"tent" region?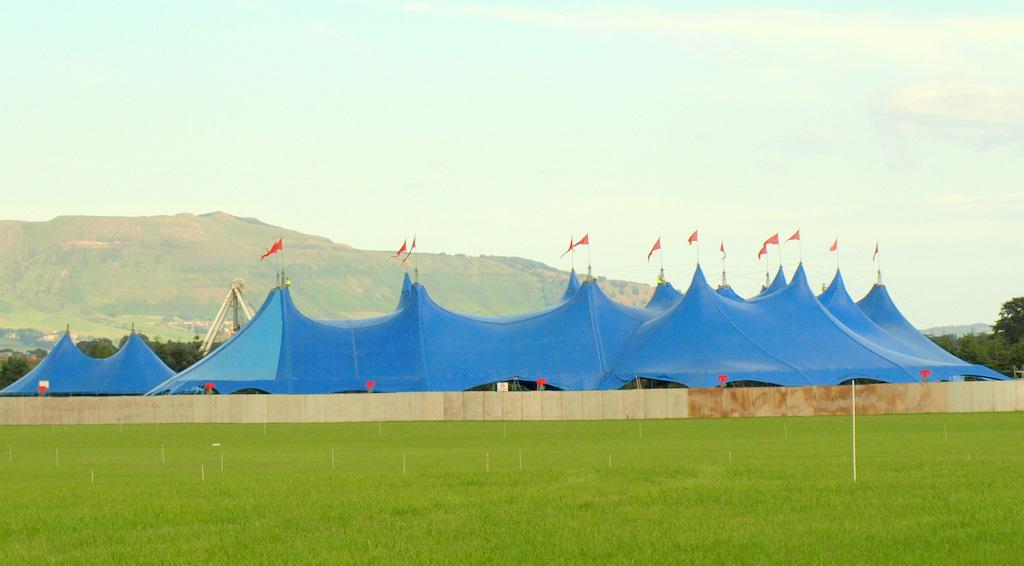
[x1=0, y1=309, x2=210, y2=399]
